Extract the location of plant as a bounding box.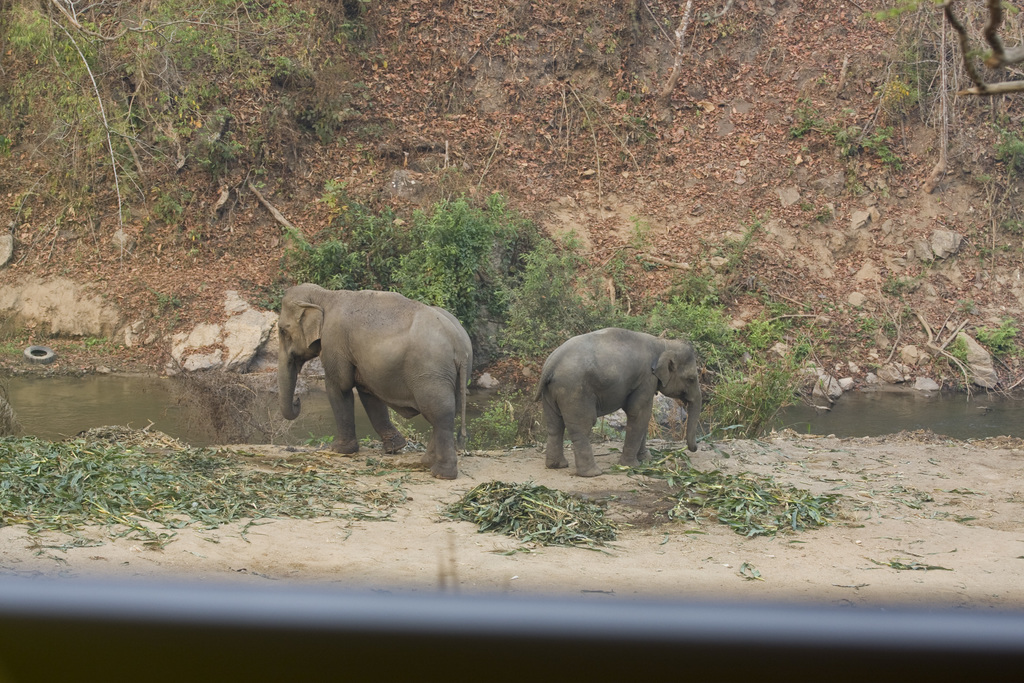
(785, 106, 911, 168).
